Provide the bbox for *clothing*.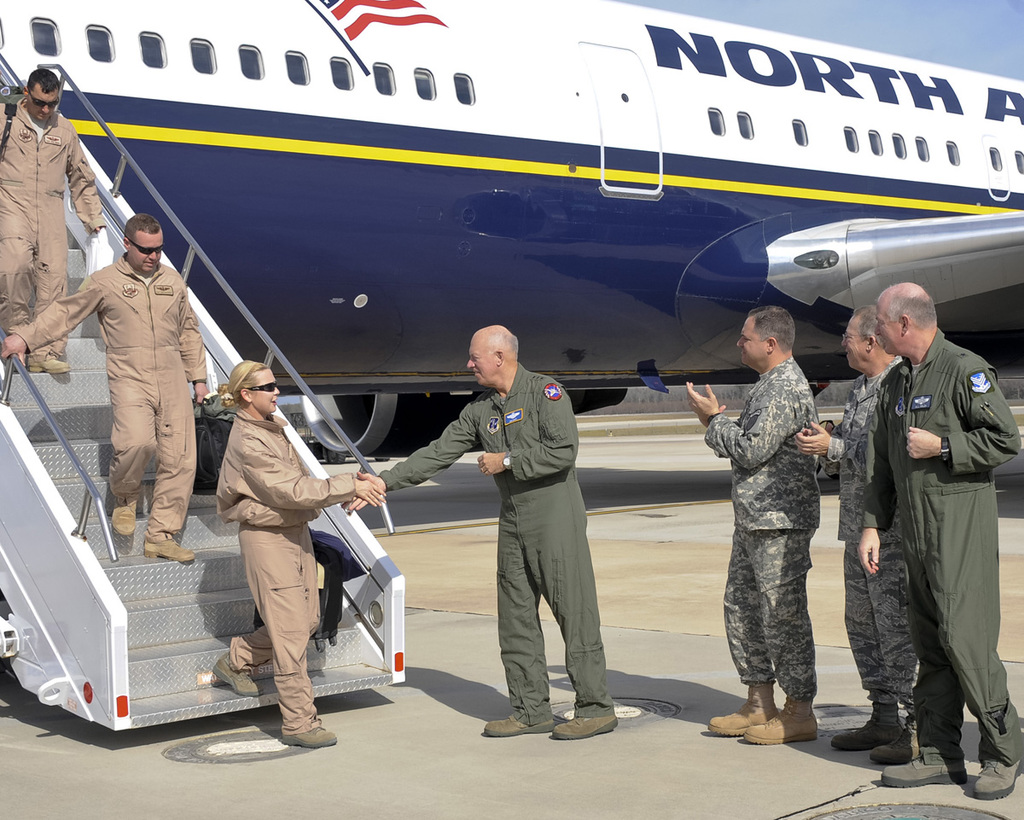
(215,419,366,745).
